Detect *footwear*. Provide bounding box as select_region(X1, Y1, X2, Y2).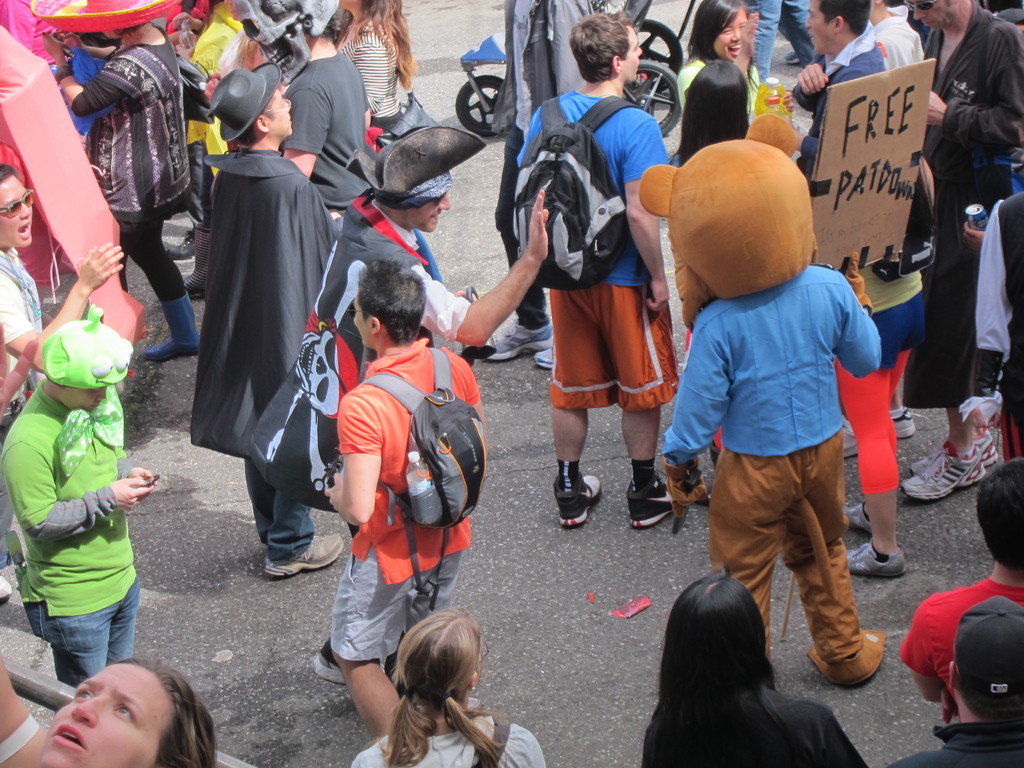
select_region(484, 325, 556, 373).
